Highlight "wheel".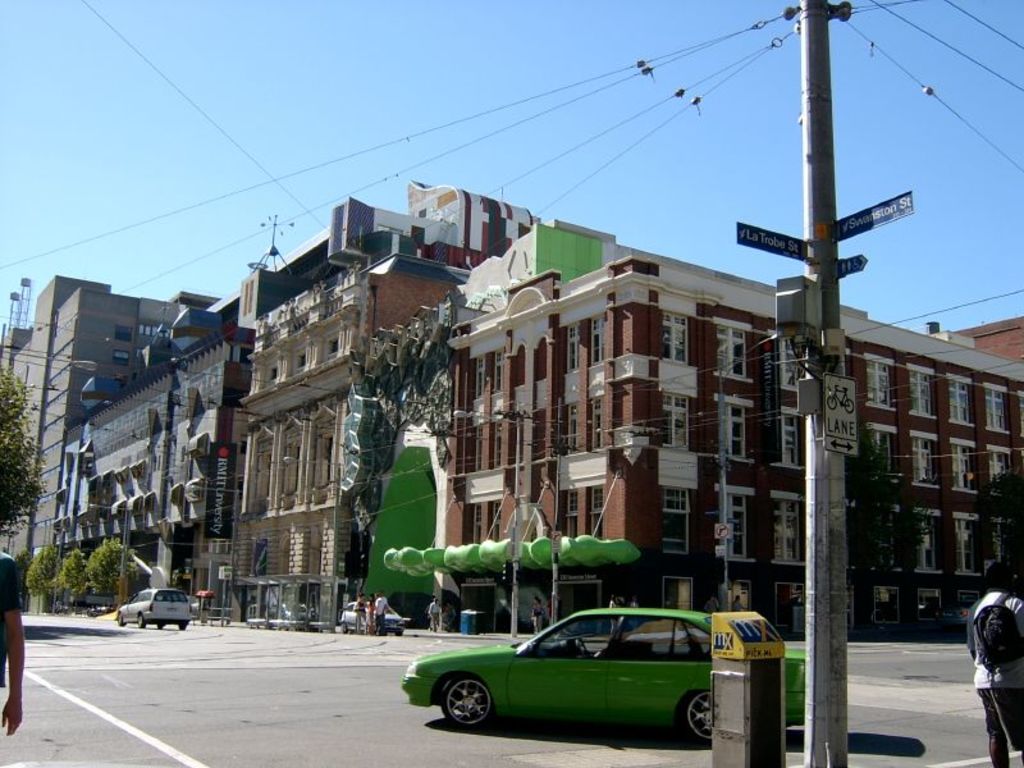
Highlighted region: detection(682, 690, 713, 748).
